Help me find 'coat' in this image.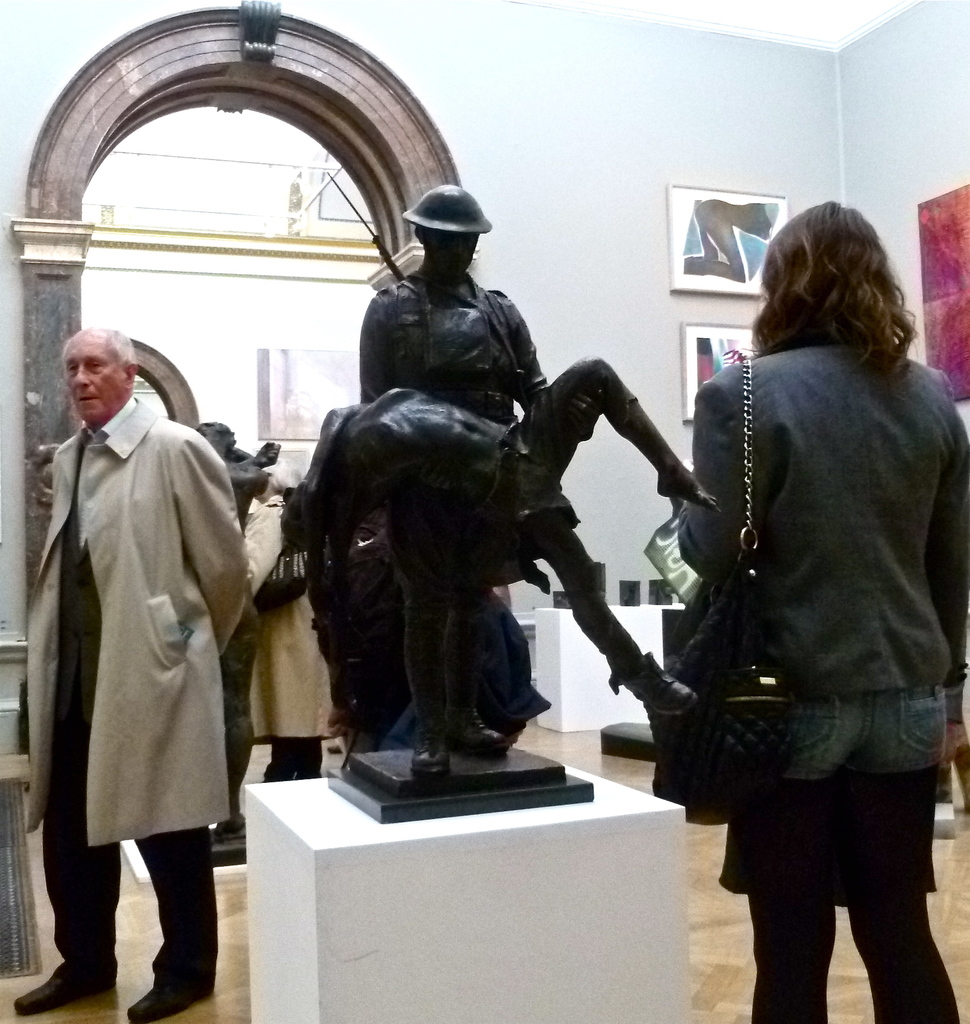
Found it: box=[234, 510, 353, 734].
